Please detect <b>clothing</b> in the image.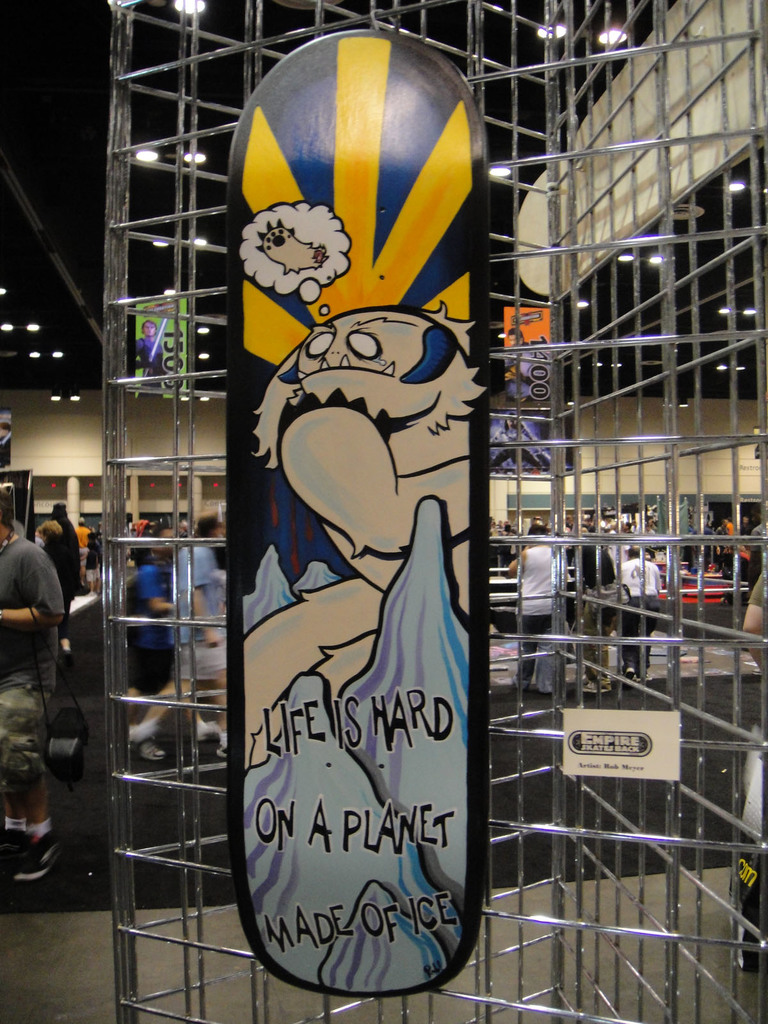
select_region(0, 532, 63, 788).
